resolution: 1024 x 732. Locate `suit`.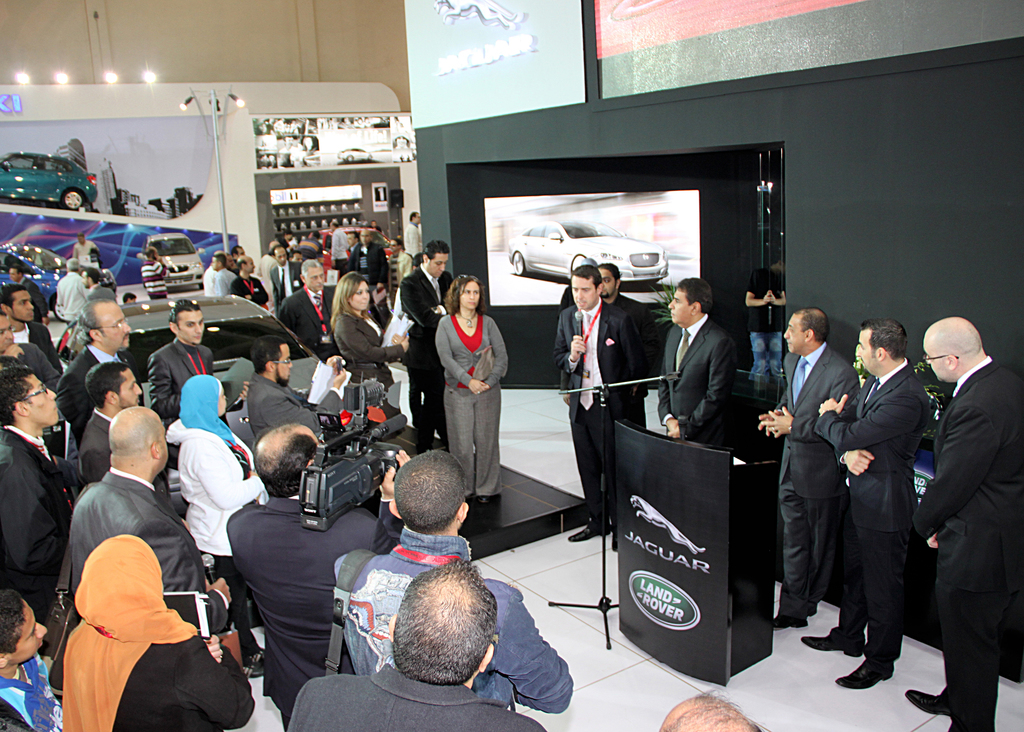
pyautogui.locateOnScreen(397, 266, 458, 438).
